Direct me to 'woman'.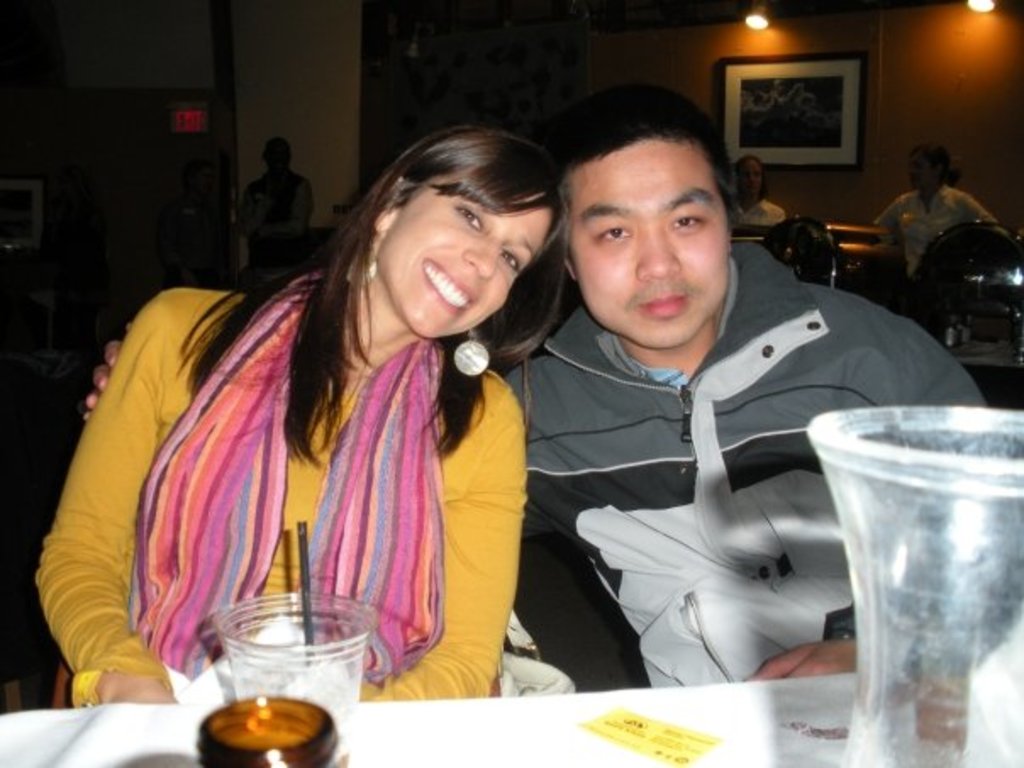
Direction: x1=873, y1=139, x2=1016, y2=273.
